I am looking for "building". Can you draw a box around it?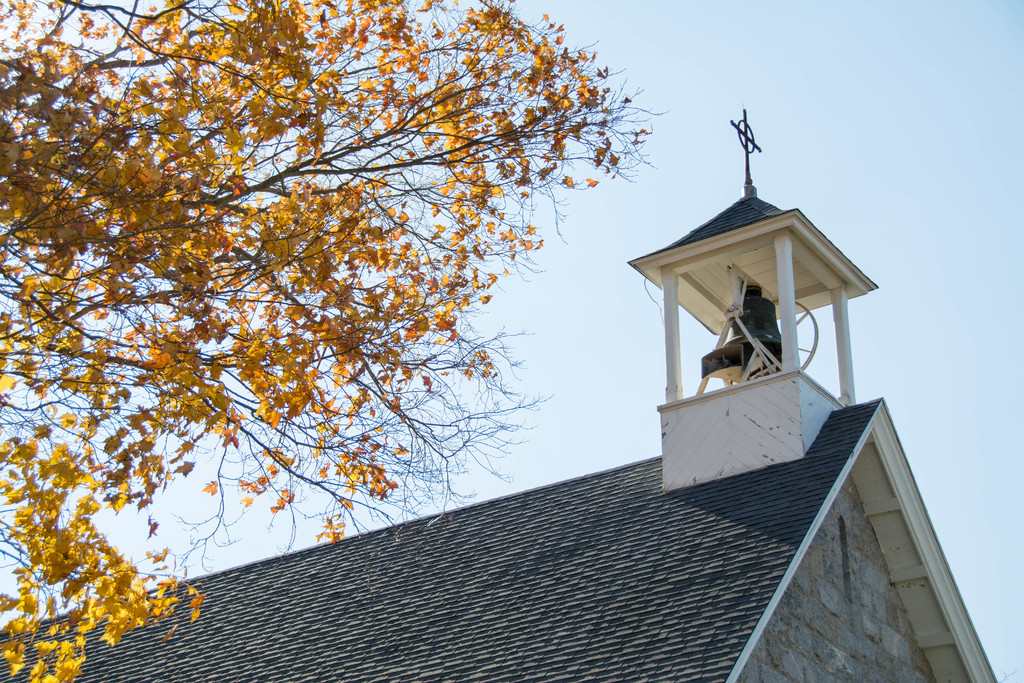
Sure, the bounding box is x1=0, y1=105, x2=1003, y2=682.
